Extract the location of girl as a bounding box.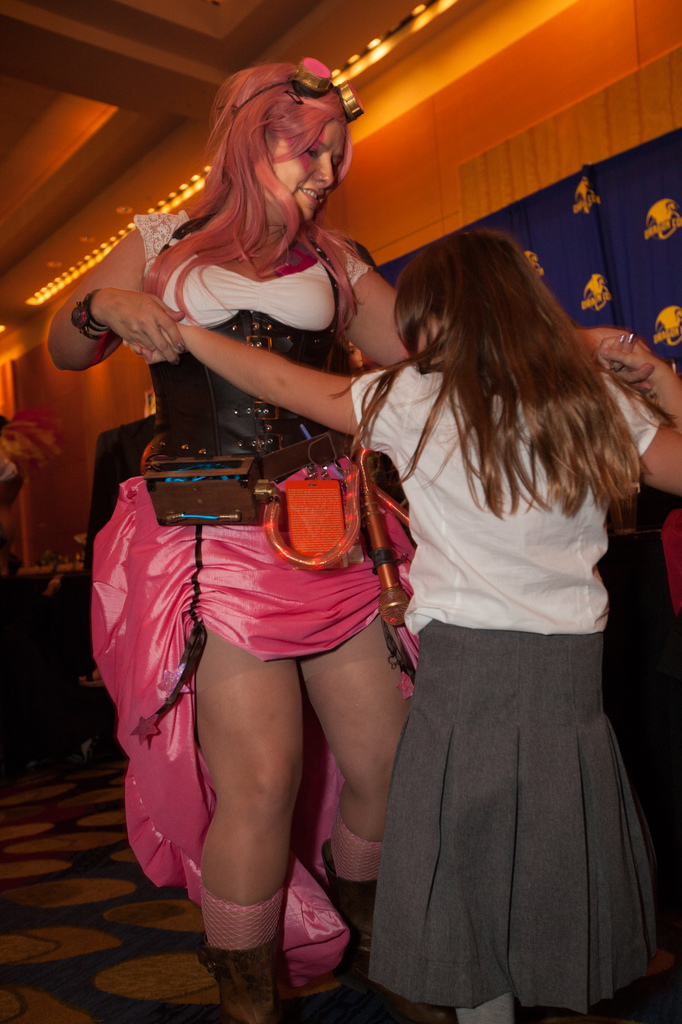
120:223:681:1023.
